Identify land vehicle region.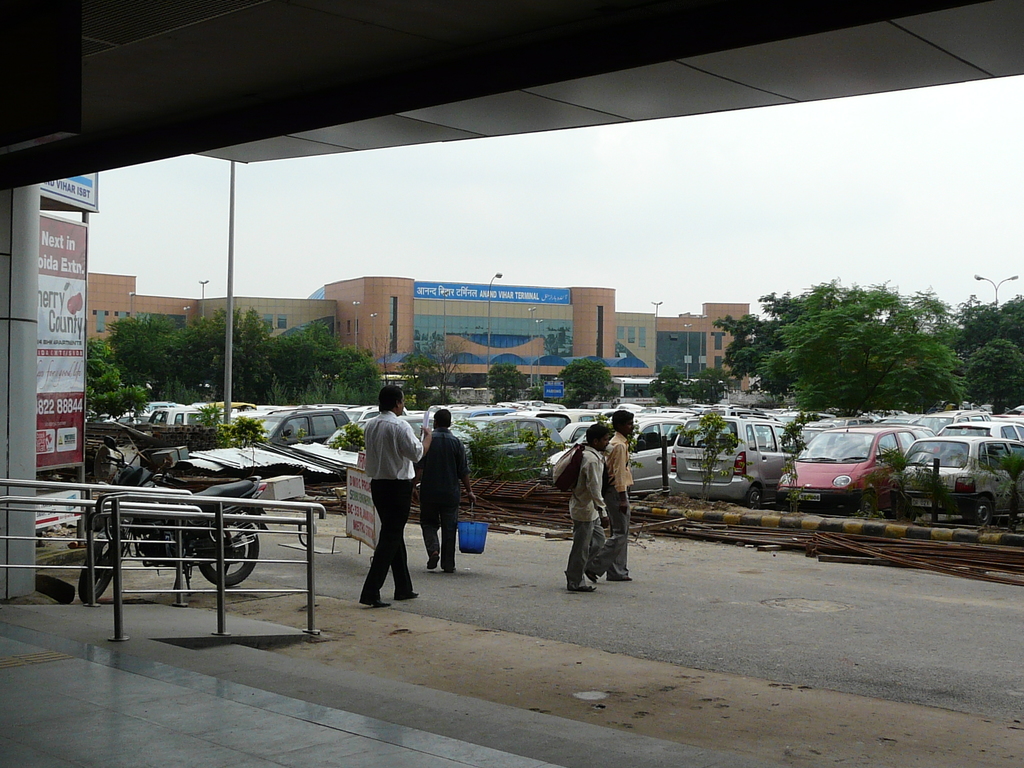
Region: region(776, 420, 920, 516).
